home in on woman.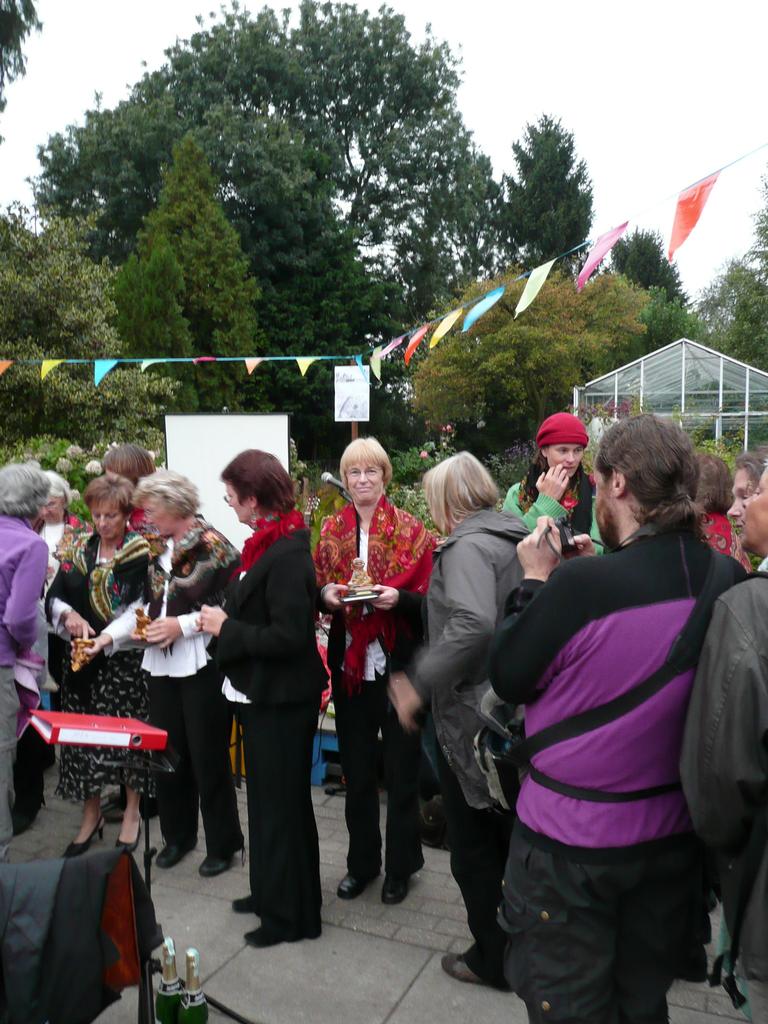
Homed in at select_region(202, 440, 326, 969).
